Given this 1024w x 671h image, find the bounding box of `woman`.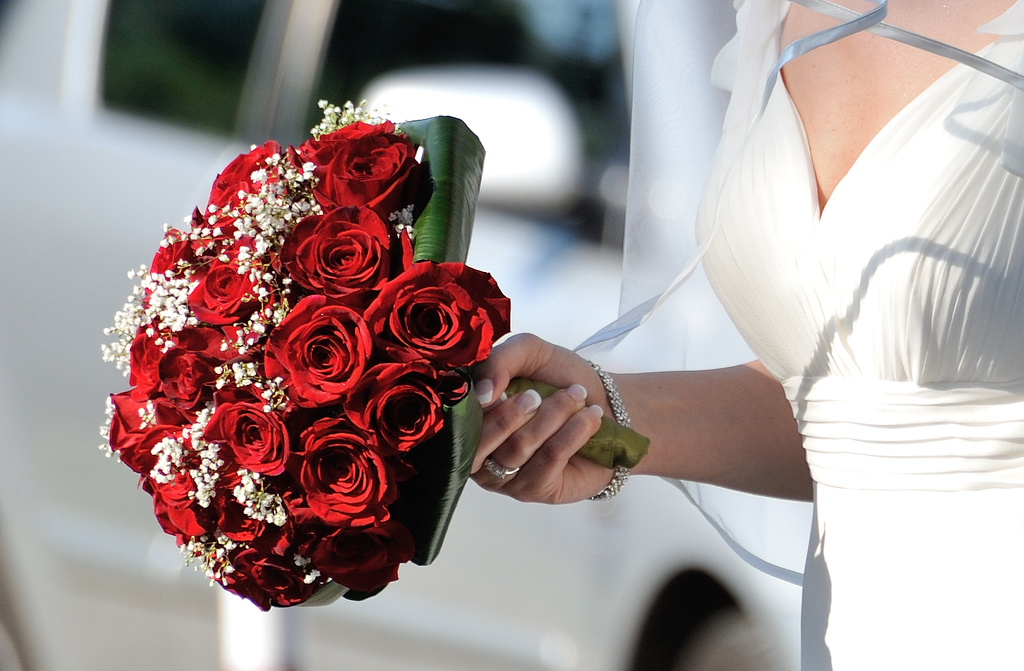
l=475, t=0, r=1023, b=670.
